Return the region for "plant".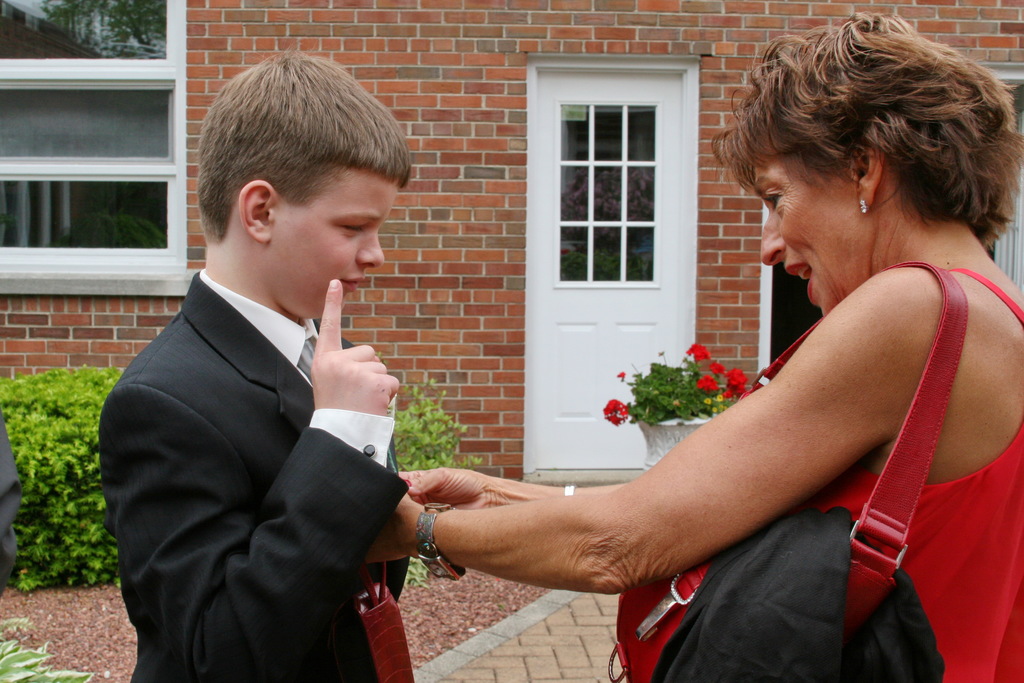
region(0, 618, 98, 682).
